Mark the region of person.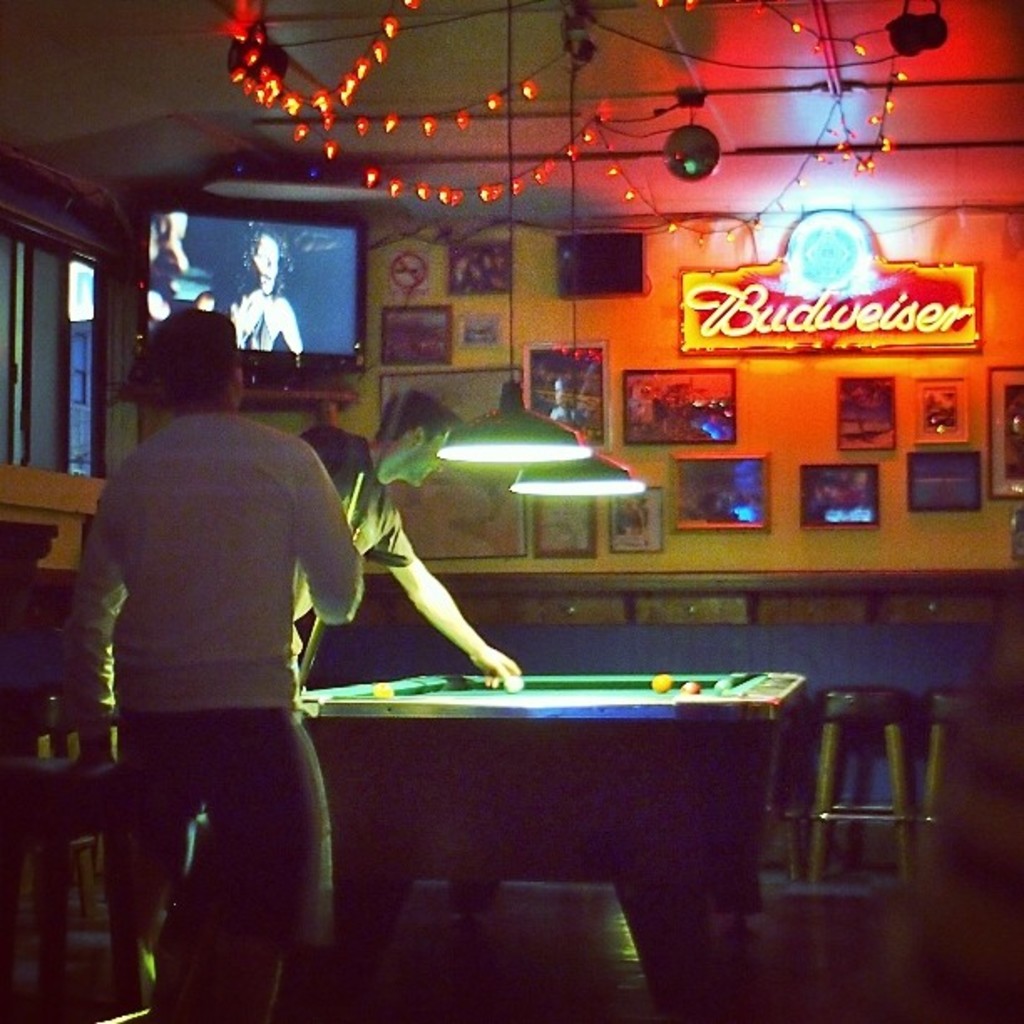
Region: bbox=[144, 207, 194, 306].
